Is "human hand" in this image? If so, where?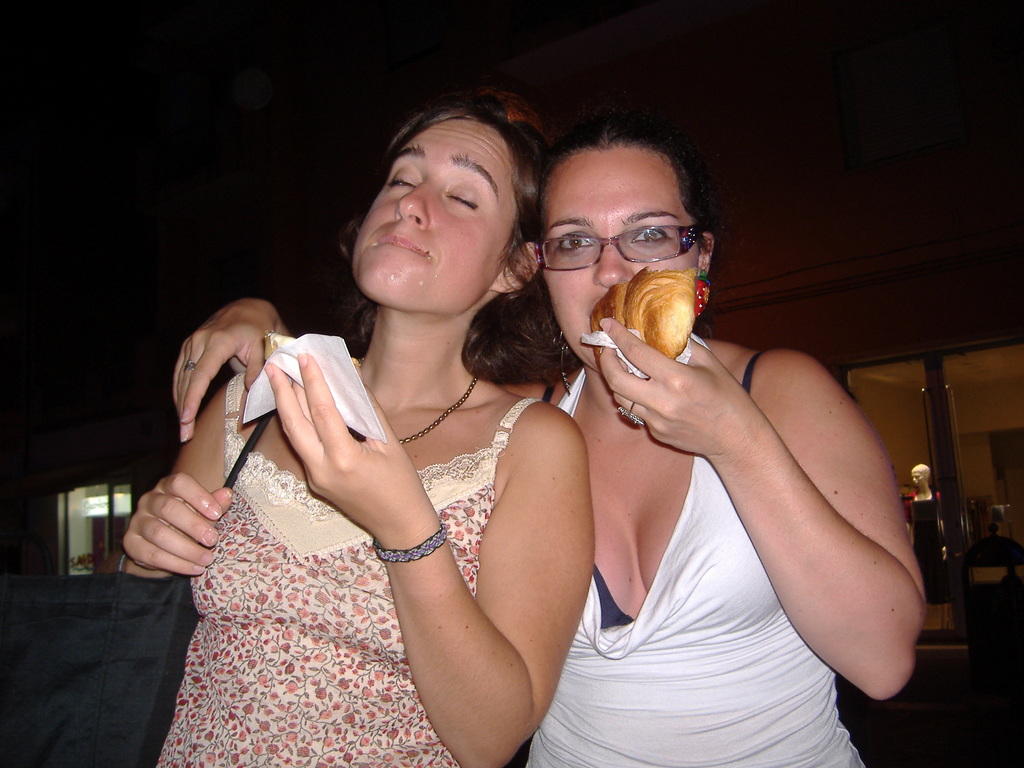
Yes, at crop(265, 353, 435, 539).
